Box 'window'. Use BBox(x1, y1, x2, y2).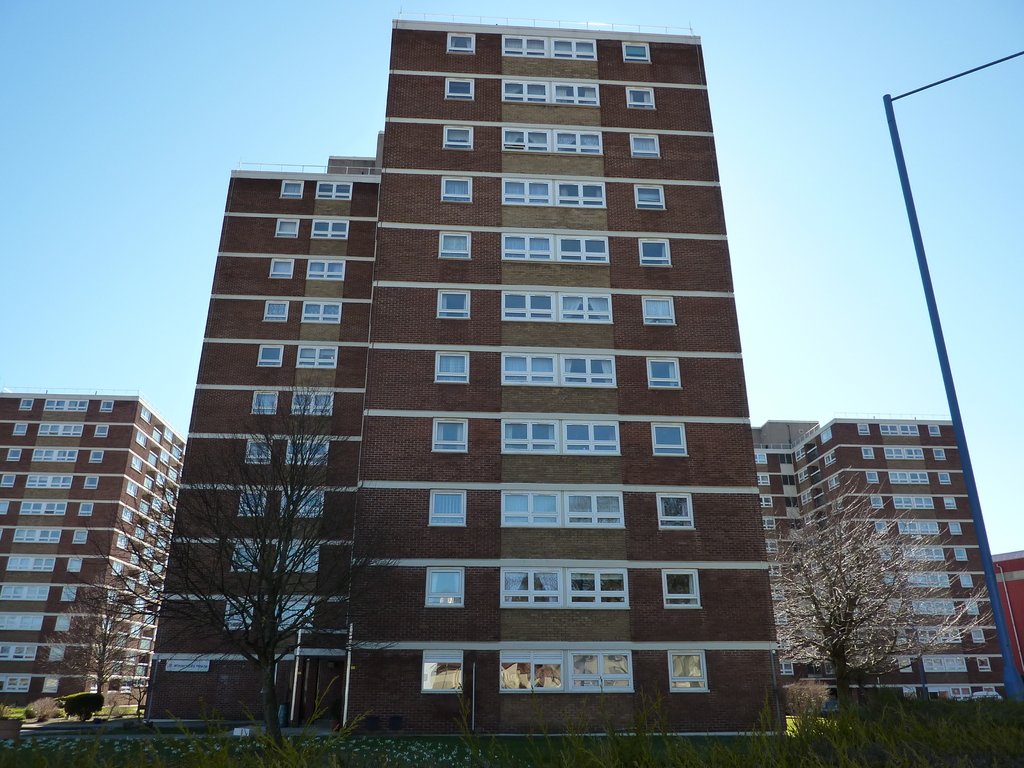
BBox(556, 235, 603, 260).
